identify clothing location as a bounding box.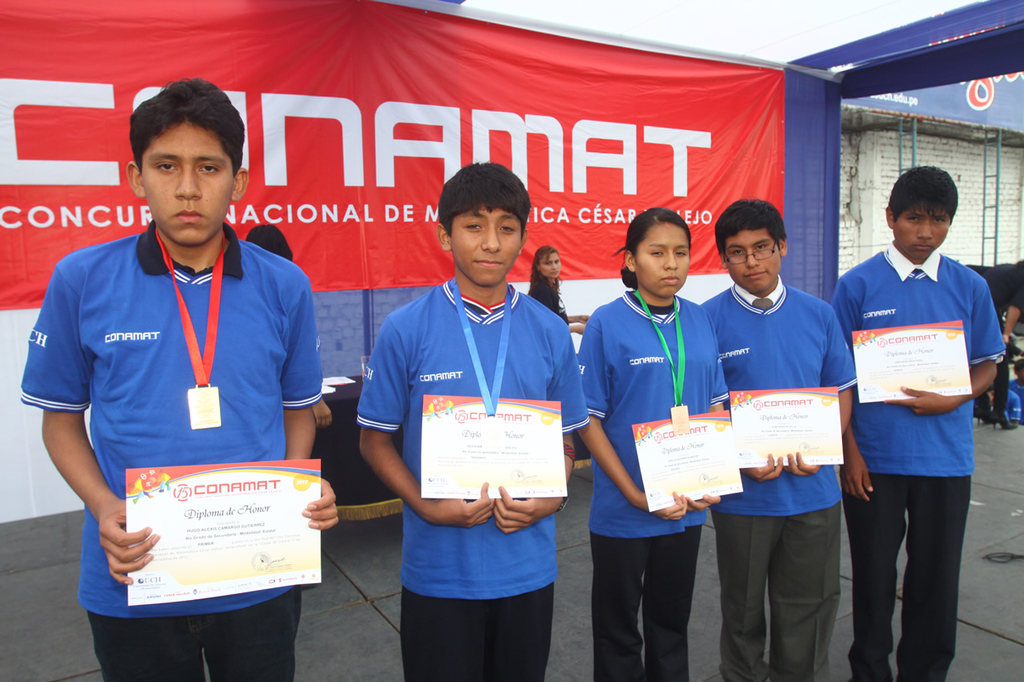
box=[696, 280, 858, 681].
